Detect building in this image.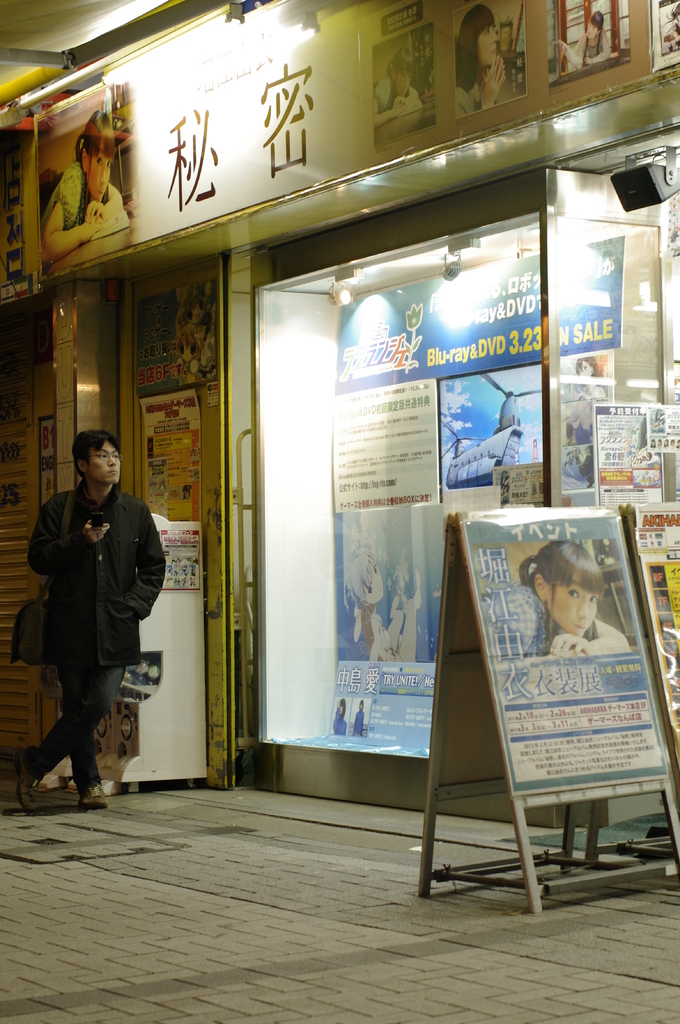
Detection: pyautogui.locateOnScreen(0, 0, 679, 1023).
